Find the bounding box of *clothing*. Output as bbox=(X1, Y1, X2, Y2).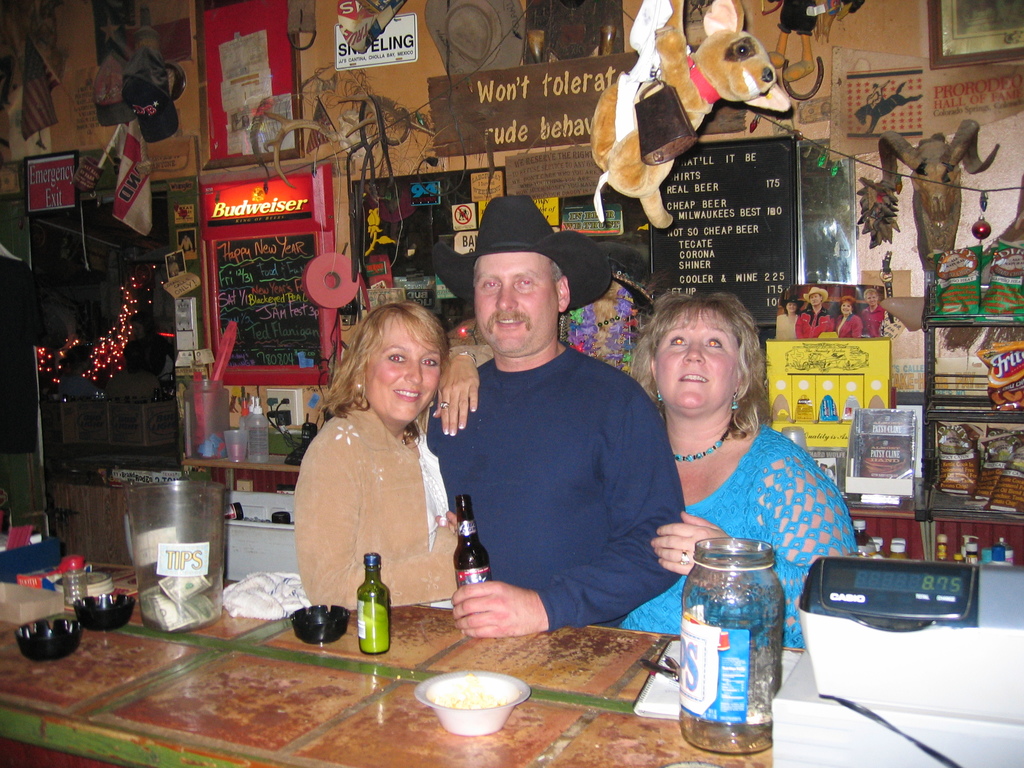
bbox=(291, 392, 468, 616).
